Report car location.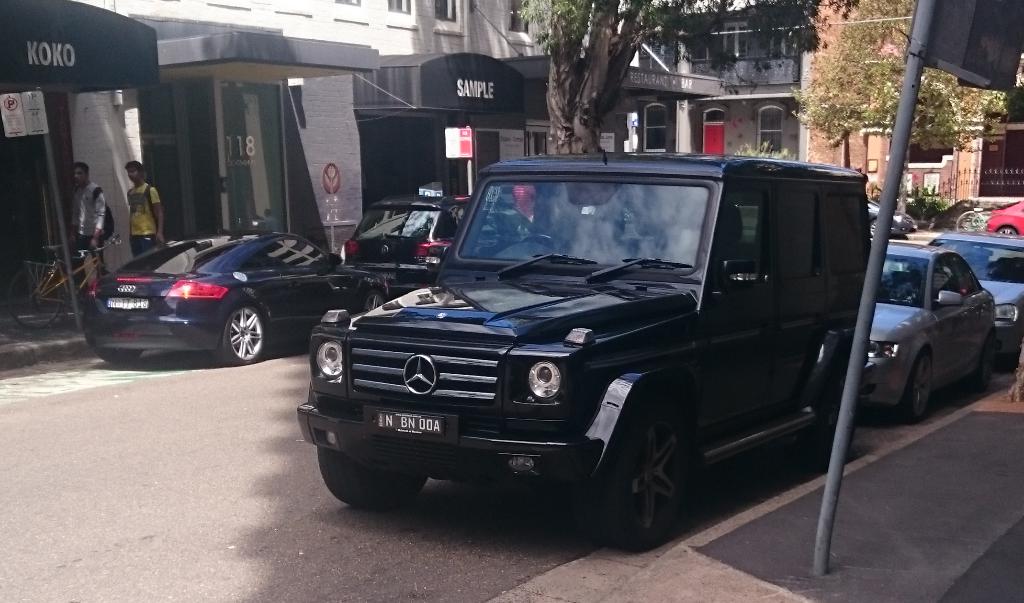
Report: (x1=863, y1=240, x2=999, y2=430).
